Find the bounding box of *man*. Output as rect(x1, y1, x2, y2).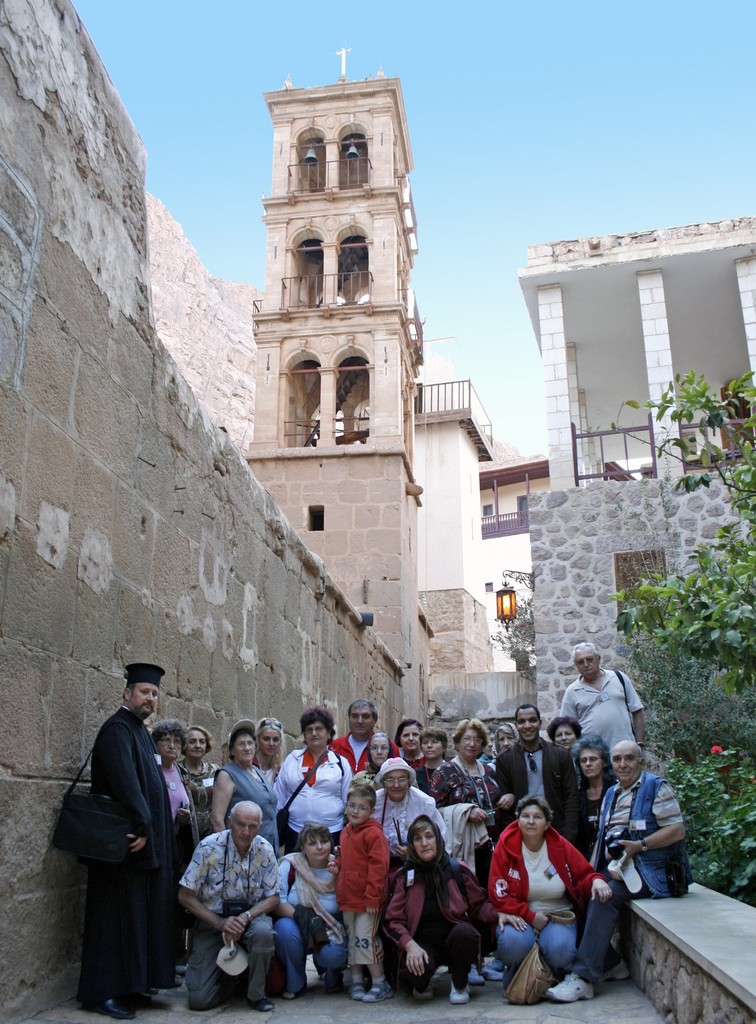
rect(325, 698, 396, 774).
